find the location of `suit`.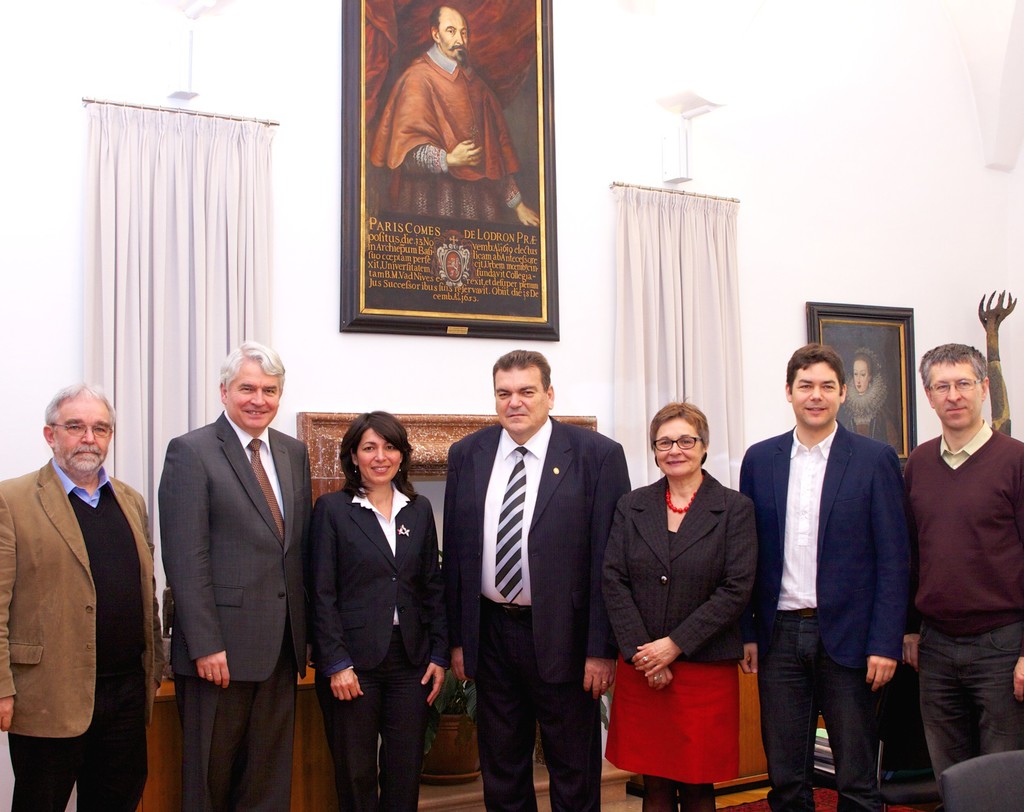
Location: rect(748, 349, 915, 794).
